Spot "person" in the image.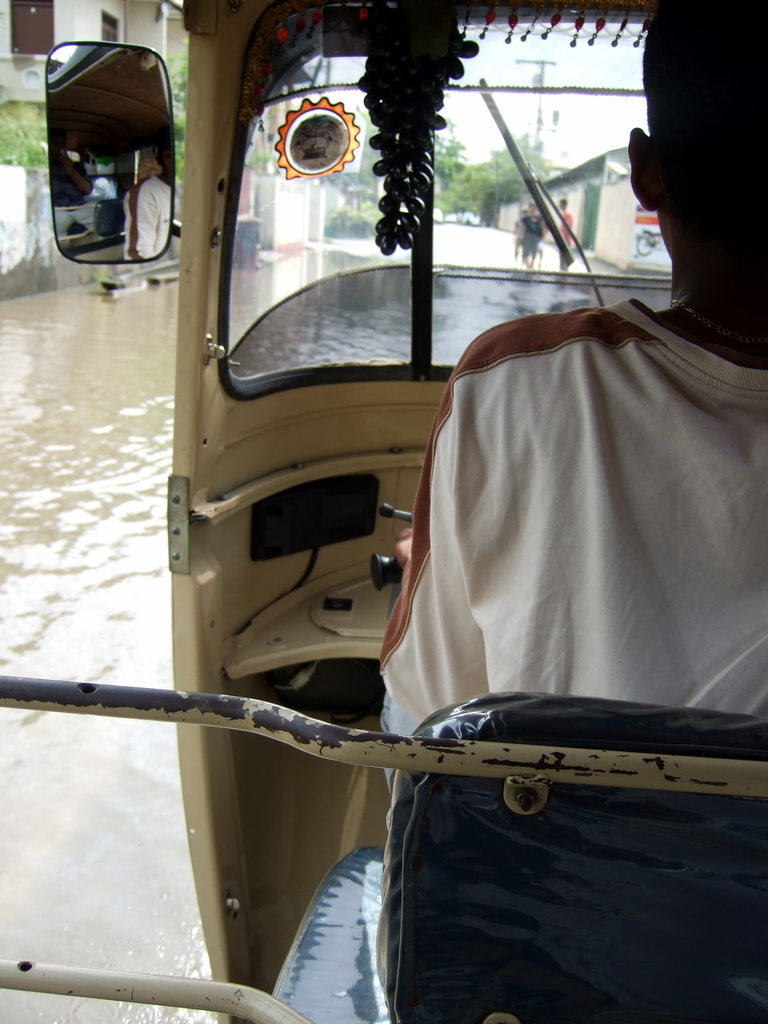
"person" found at locate(378, 0, 767, 784).
